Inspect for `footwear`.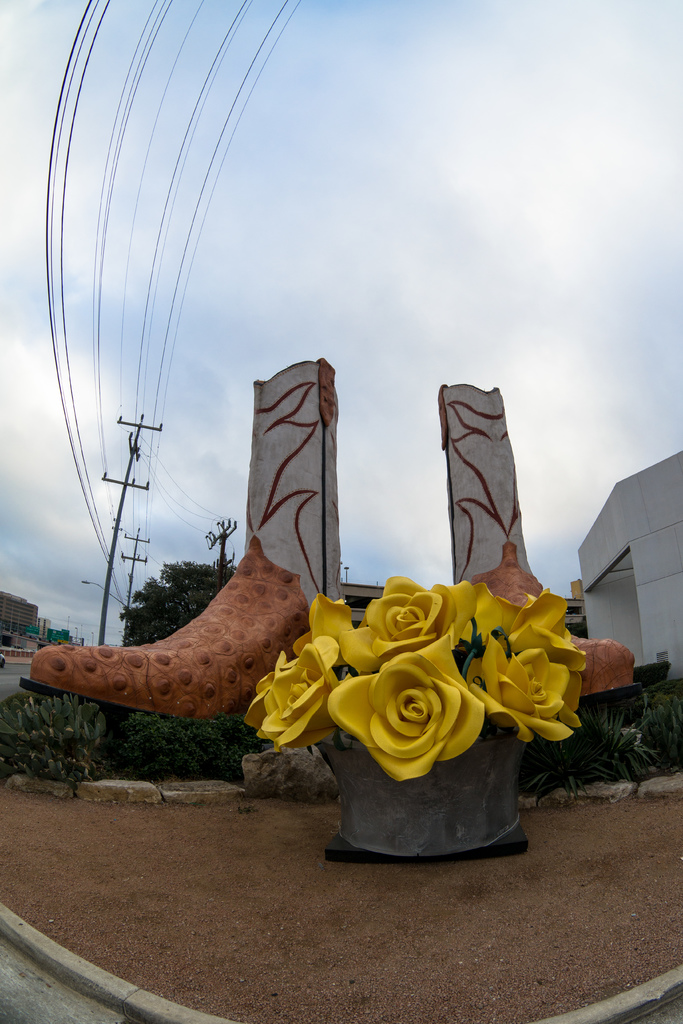
Inspection: {"x1": 14, "y1": 361, "x2": 350, "y2": 749}.
